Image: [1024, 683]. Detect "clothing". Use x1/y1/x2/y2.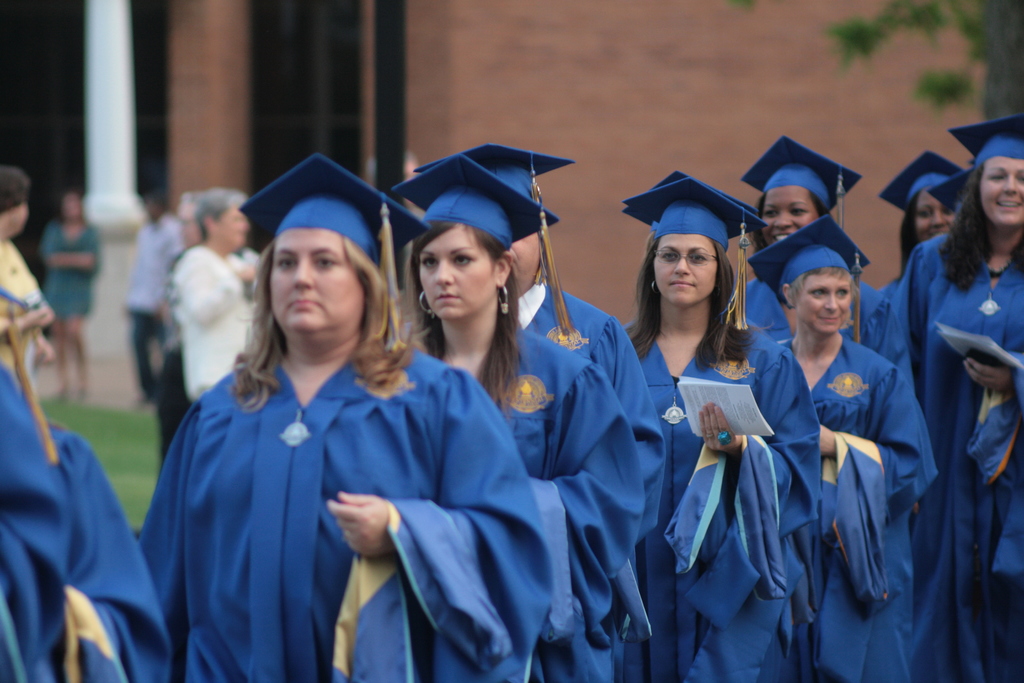
633/299/815/682.
